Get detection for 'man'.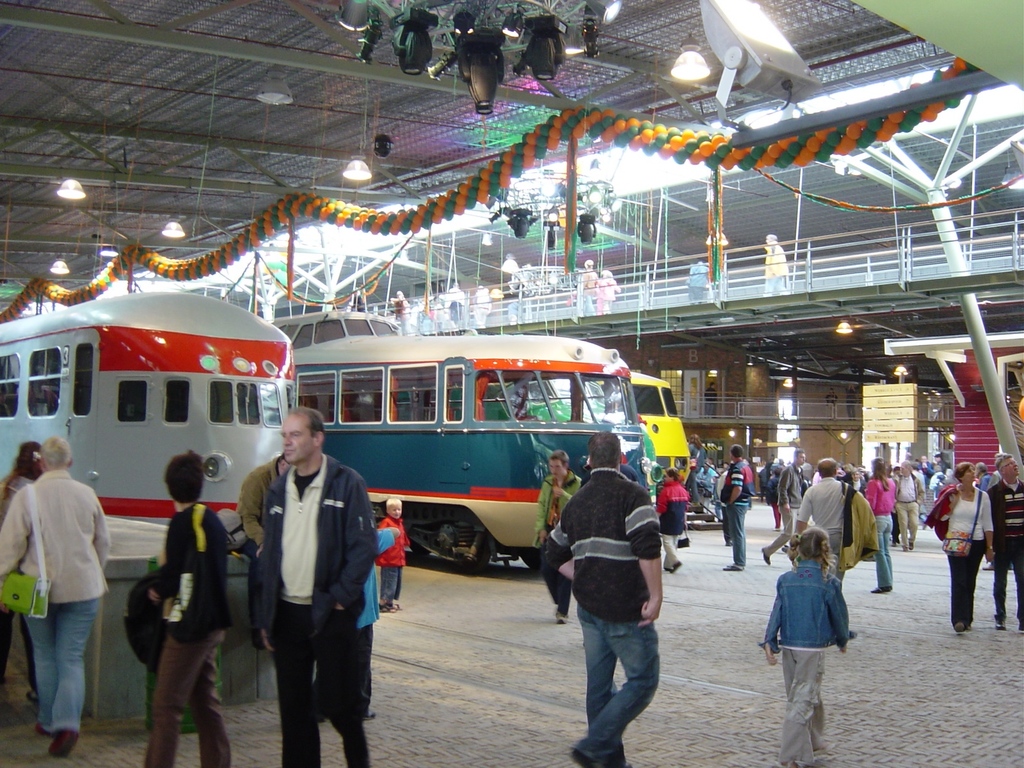
Detection: box=[232, 451, 292, 655].
